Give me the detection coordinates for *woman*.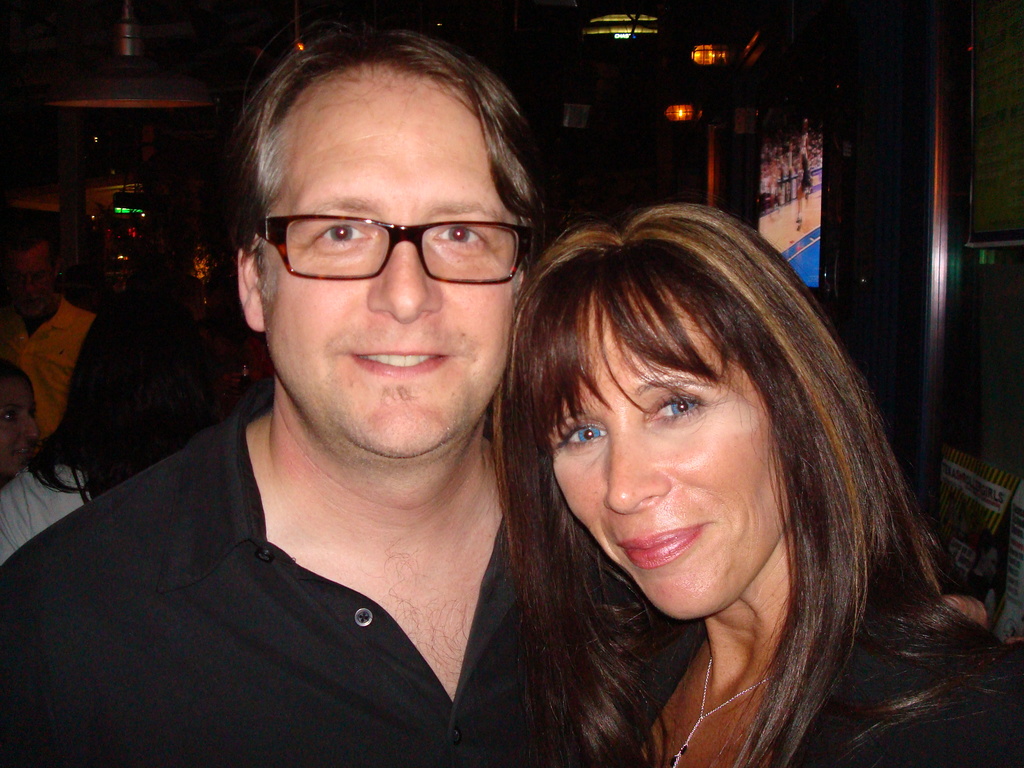
rect(0, 283, 244, 569).
